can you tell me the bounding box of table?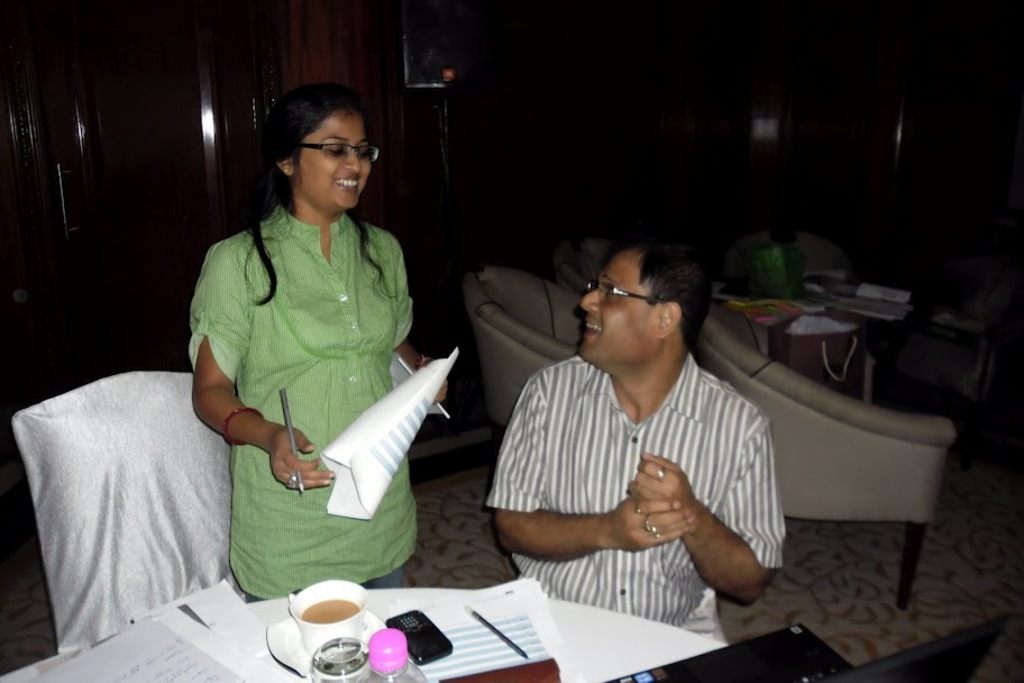
x1=0, y1=586, x2=741, y2=682.
